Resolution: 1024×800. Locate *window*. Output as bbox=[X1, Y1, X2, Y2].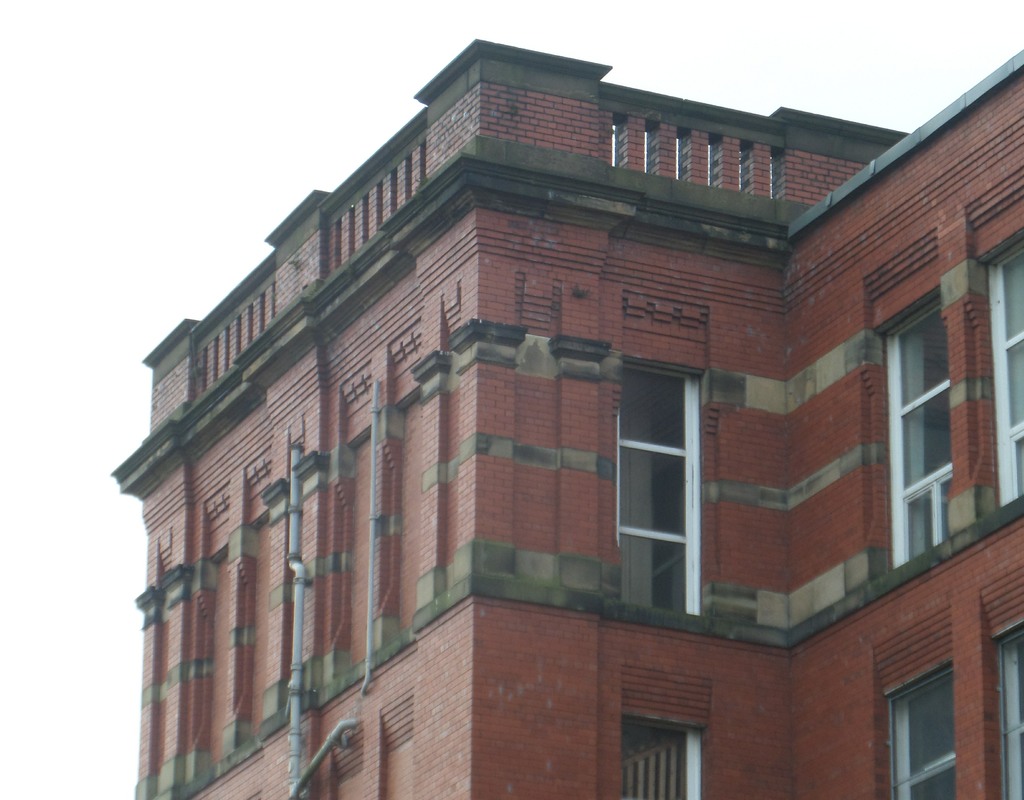
bbox=[620, 353, 704, 626].
